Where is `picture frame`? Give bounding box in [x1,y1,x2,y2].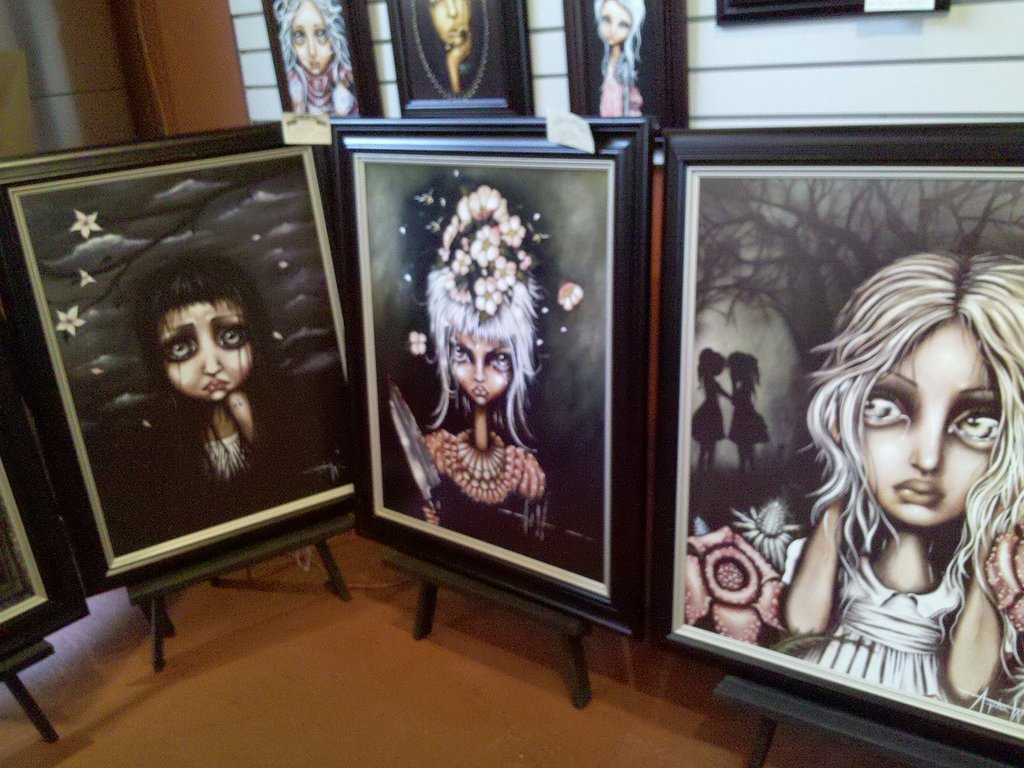
[0,124,352,600].
